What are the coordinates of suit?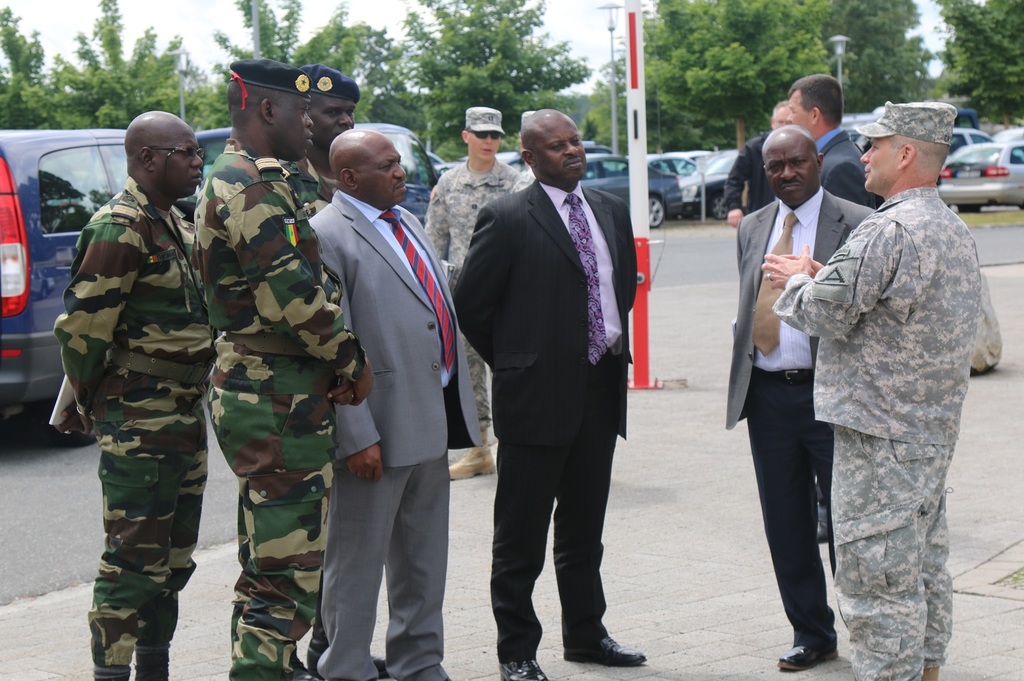
select_region(302, 189, 477, 680).
